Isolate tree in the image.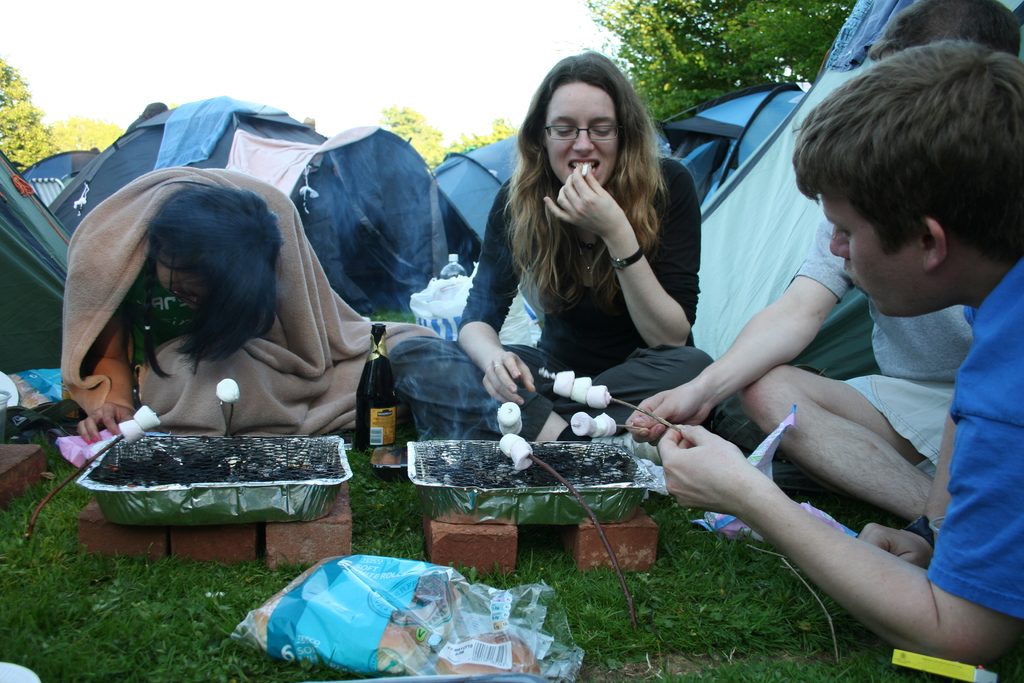
Isolated region: (577,0,834,126).
